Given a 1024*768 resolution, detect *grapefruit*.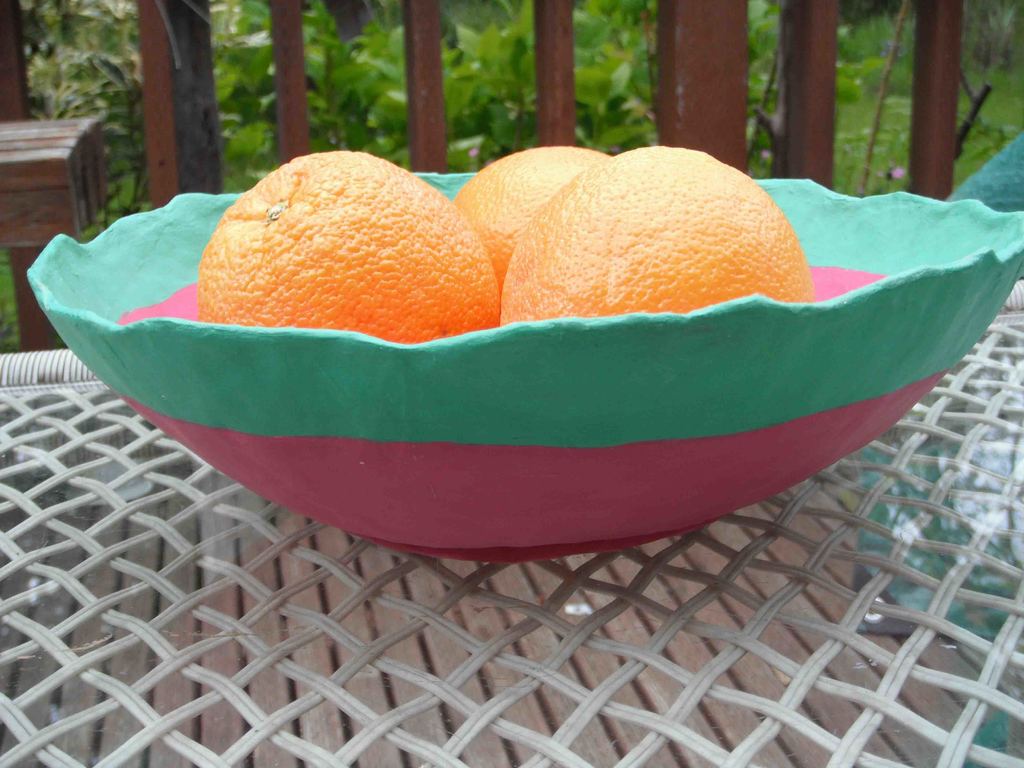
region(497, 143, 815, 326).
